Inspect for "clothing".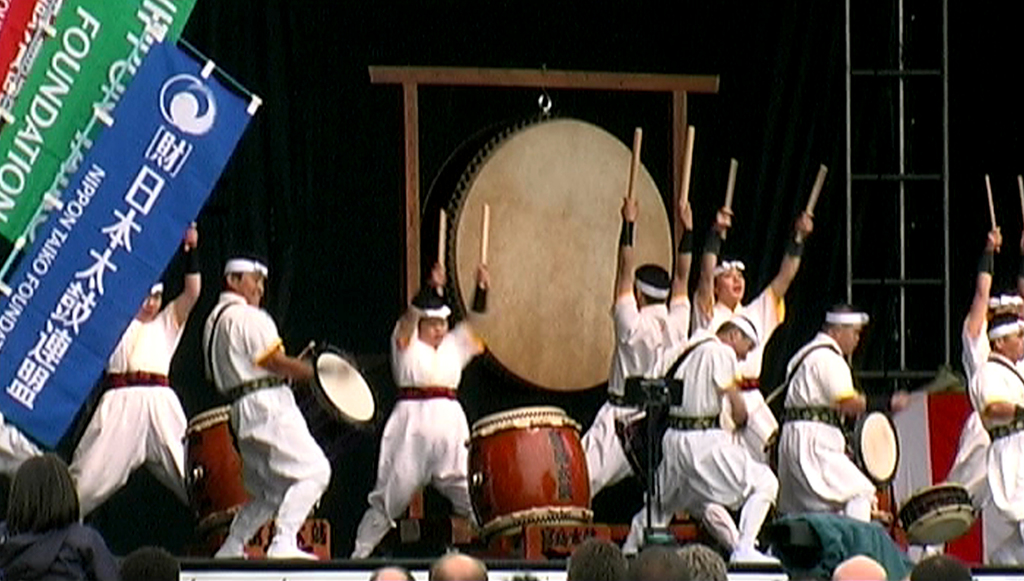
Inspection: <bbox>619, 322, 775, 555</bbox>.
